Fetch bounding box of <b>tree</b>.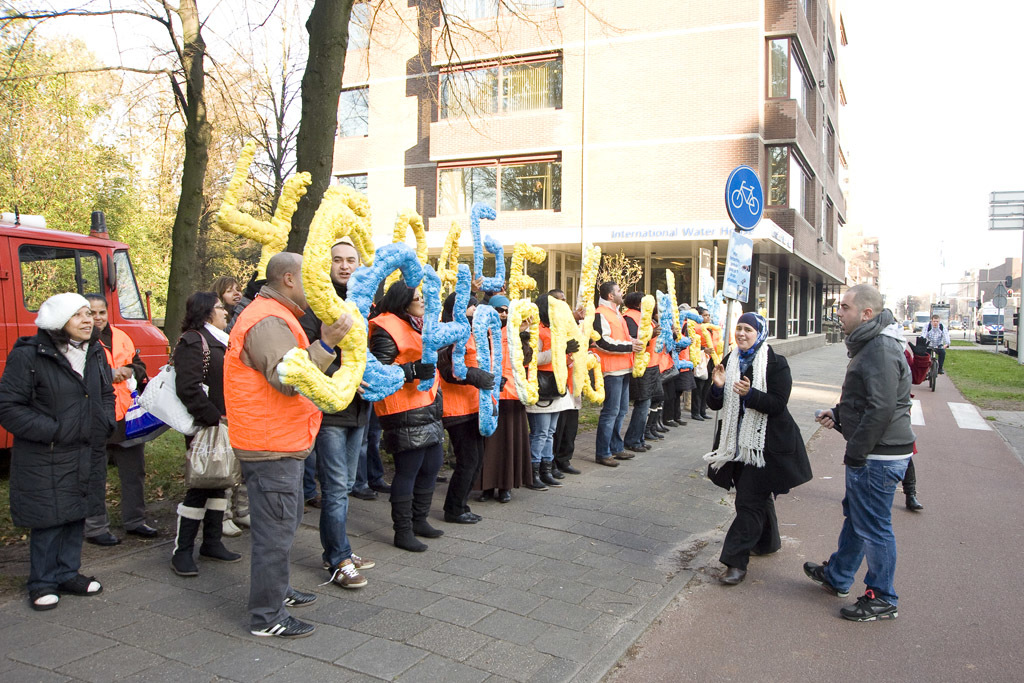
Bbox: BBox(230, 0, 303, 215).
